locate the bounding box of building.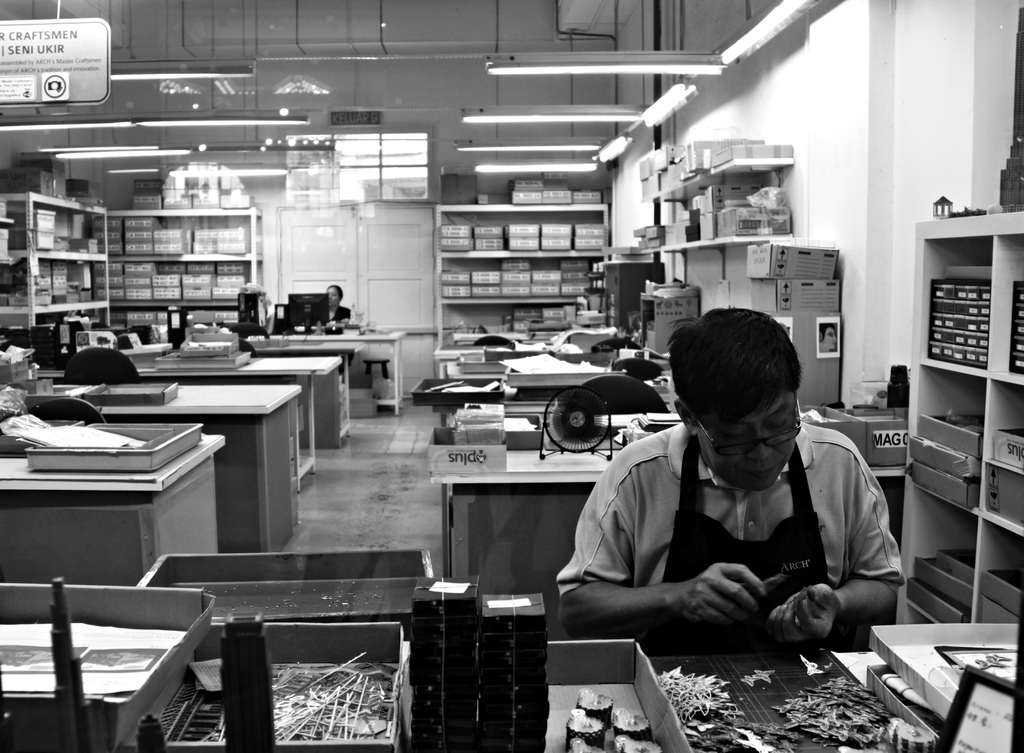
Bounding box: rect(0, 0, 1023, 752).
